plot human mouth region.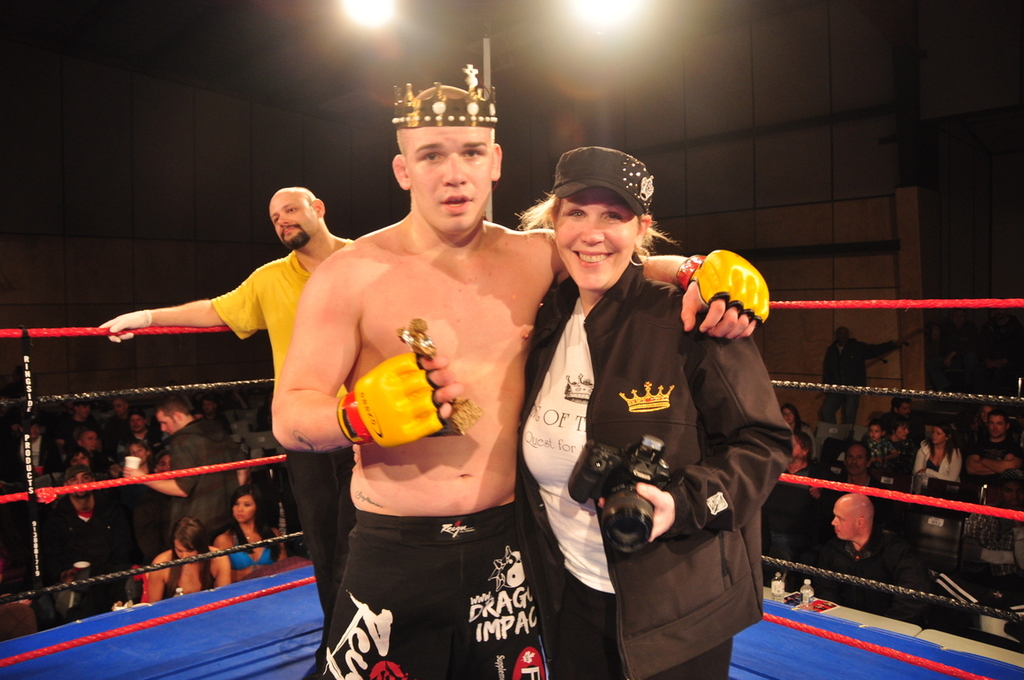
Plotted at left=570, top=246, right=613, bottom=267.
